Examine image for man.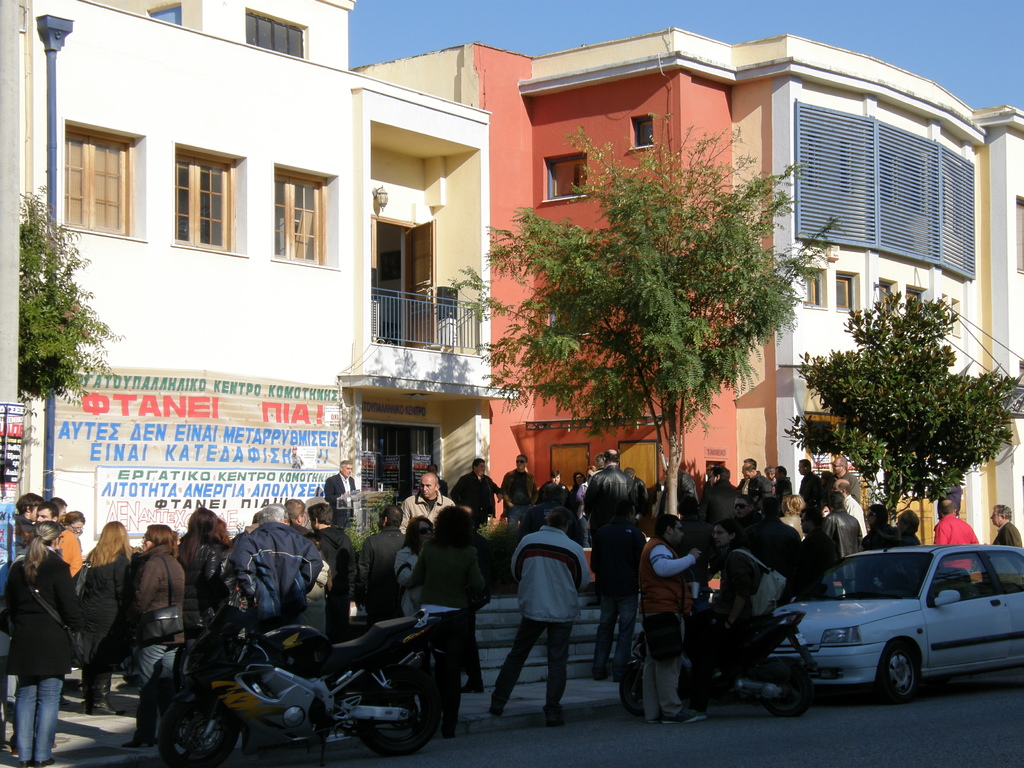
Examination result: bbox=(700, 464, 738, 511).
